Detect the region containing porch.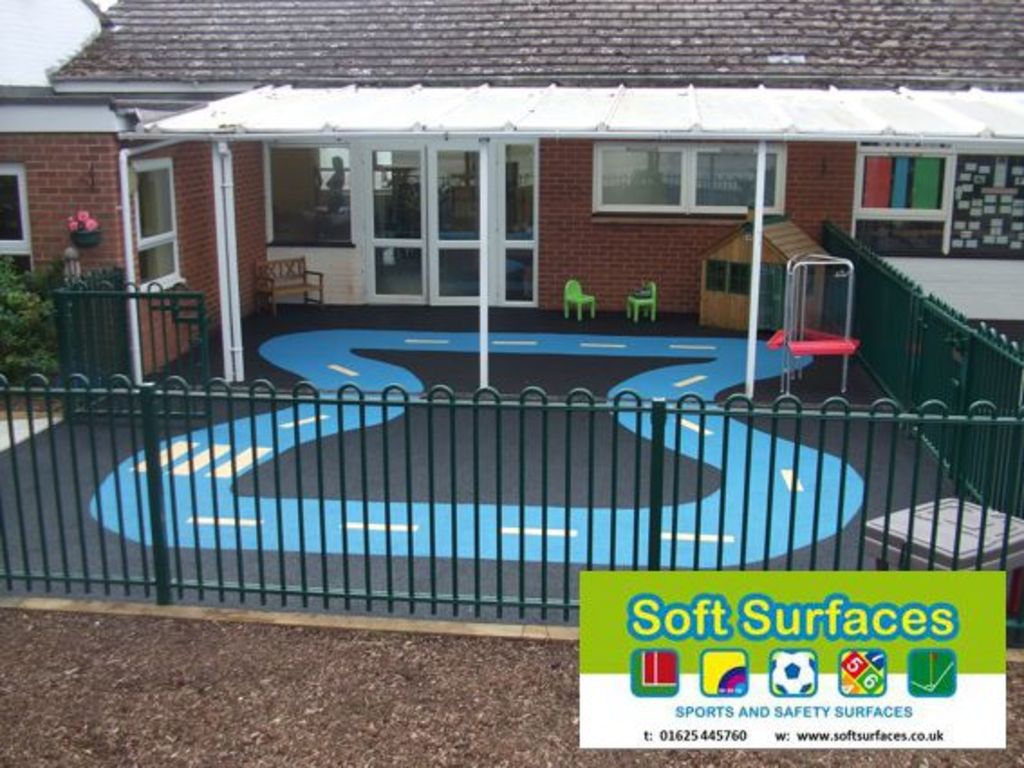
{"x1": 0, "y1": 296, "x2": 1022, "y2": 661}.
